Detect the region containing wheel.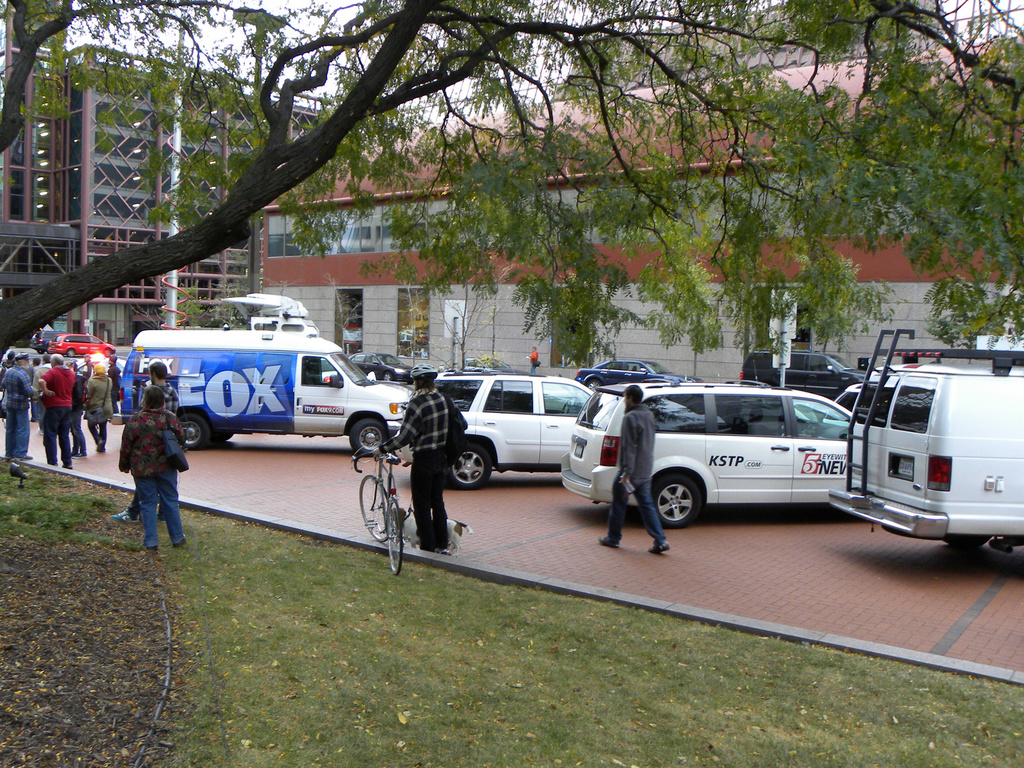
(179, 415, 207, 451).
